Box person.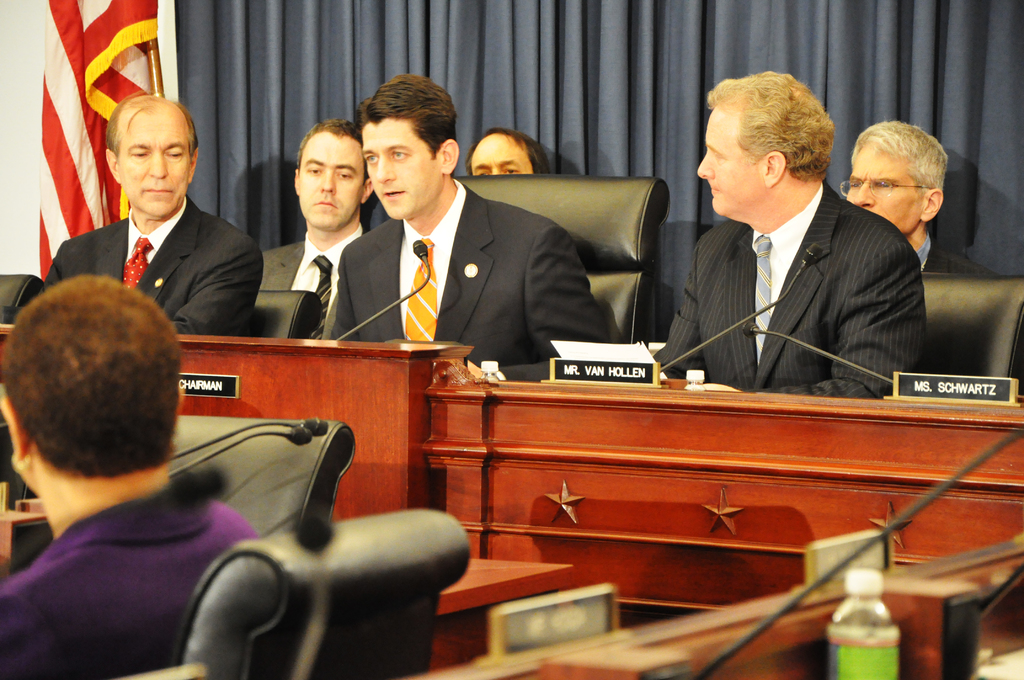
bbox=[260, 122, 374, 337].
